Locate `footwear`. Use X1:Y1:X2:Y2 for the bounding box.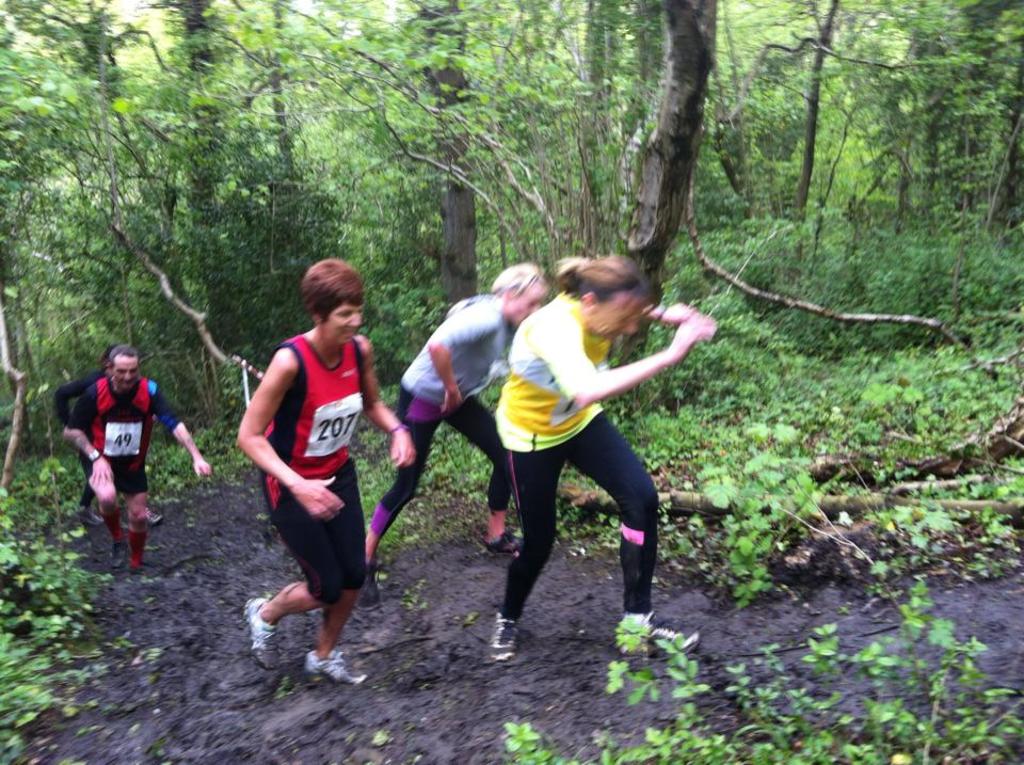
352:574:381:625.
